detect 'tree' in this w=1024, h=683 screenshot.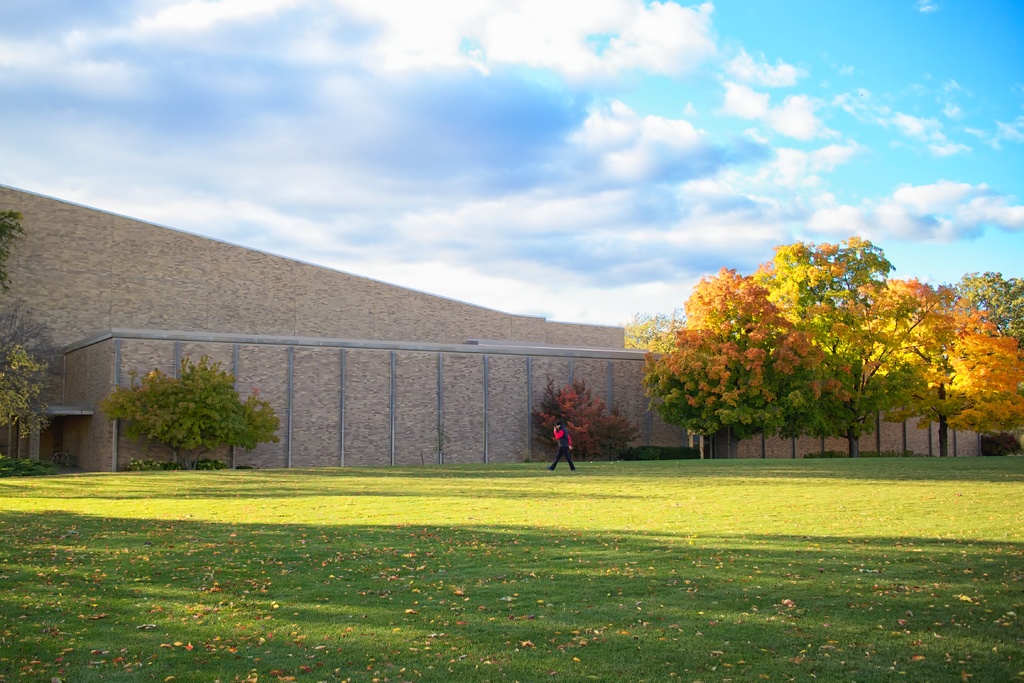
Detection: select_region(0, 341, 54, 434).
